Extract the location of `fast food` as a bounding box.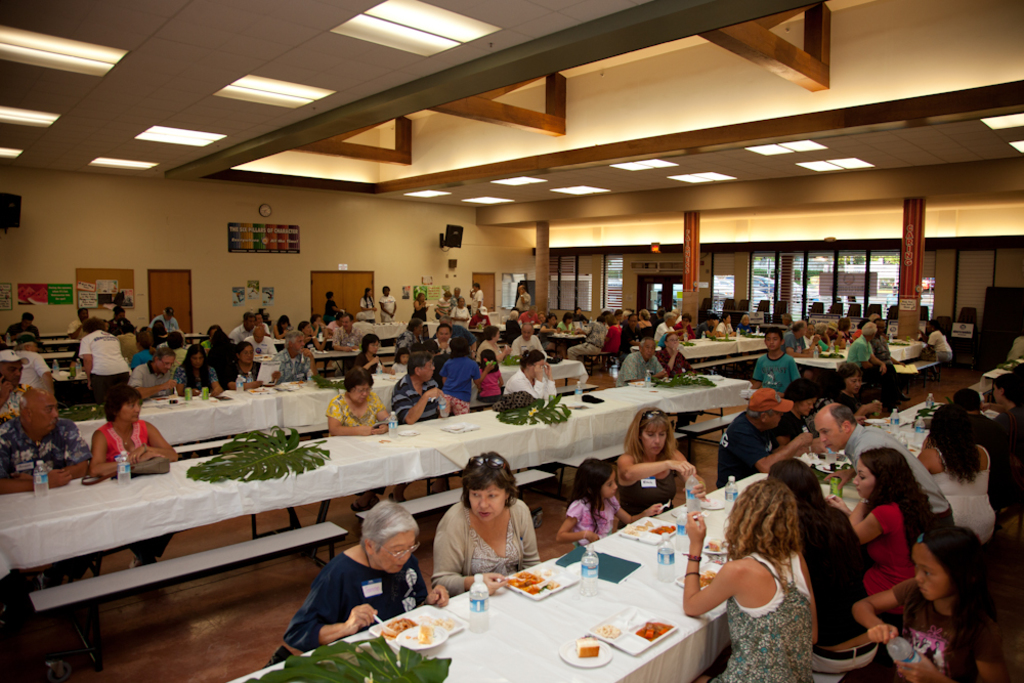
(572,630,601,673).
